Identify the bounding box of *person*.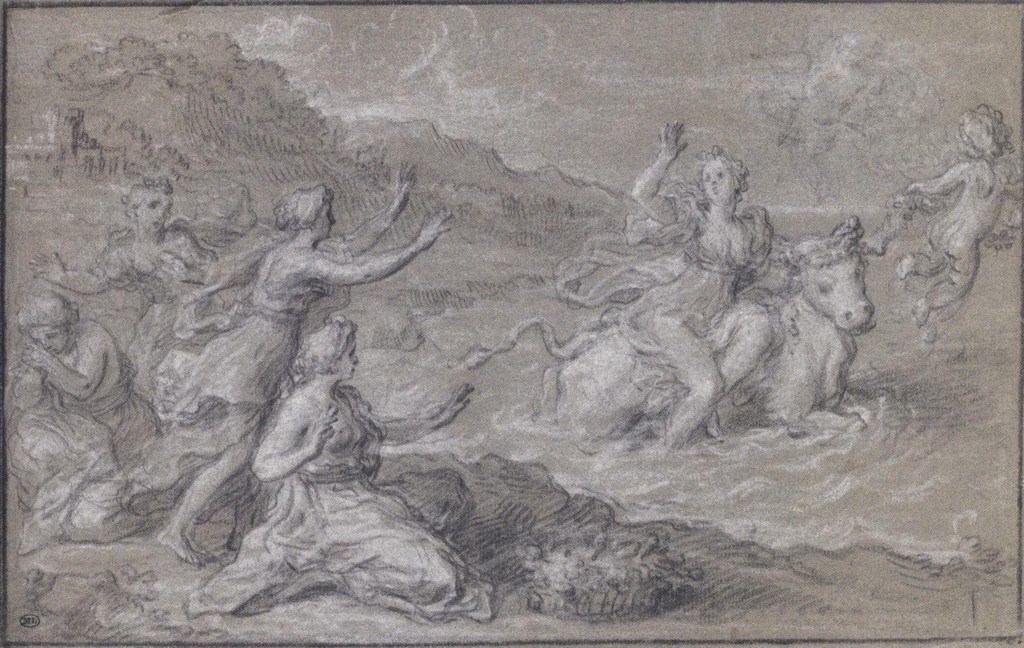
left=149, top=151, right=458, bottom=575.
